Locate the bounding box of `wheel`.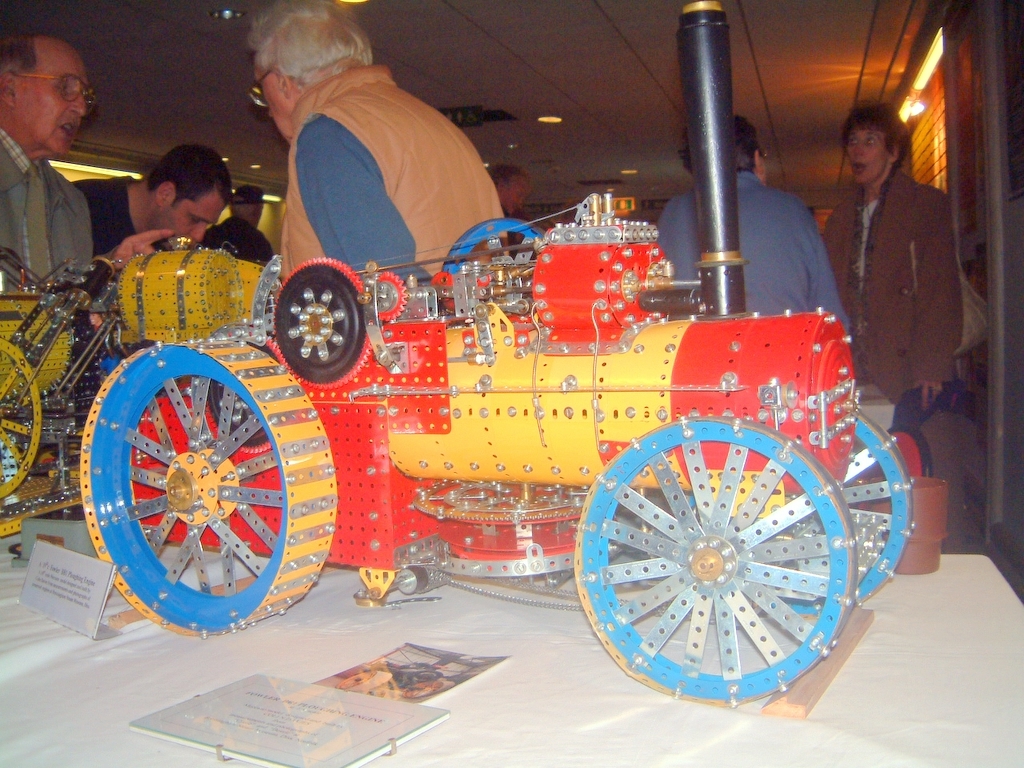
Bounding box: bbox=[796, 411, 912, 614].
